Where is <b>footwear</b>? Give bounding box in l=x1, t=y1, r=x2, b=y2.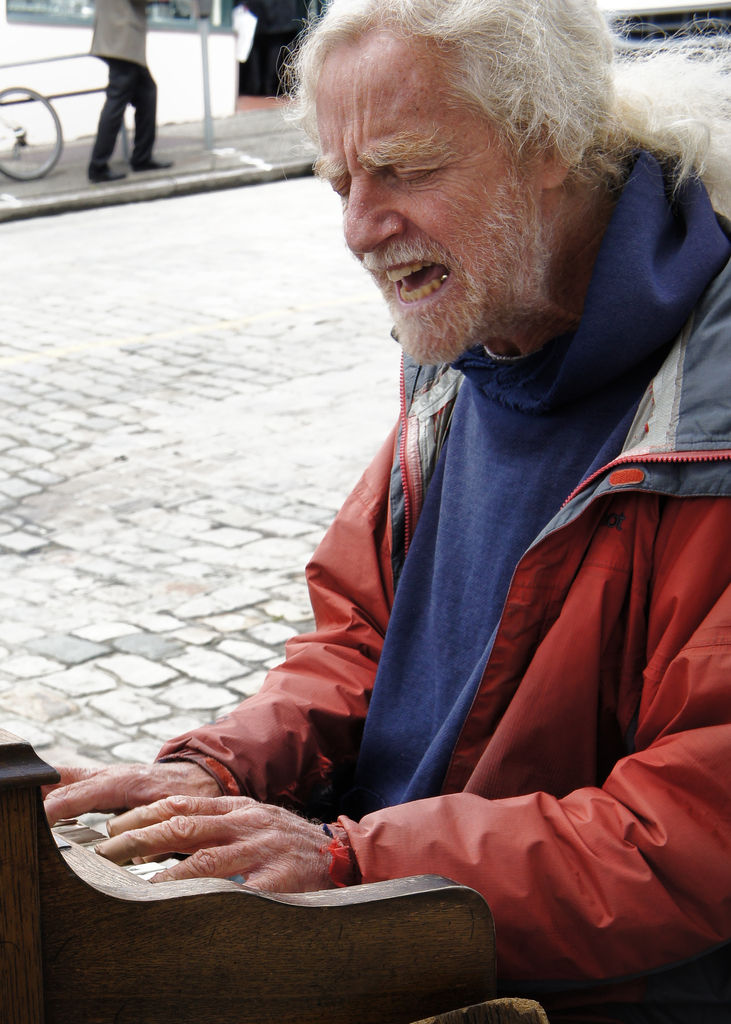
l=130, t=154, r=175, b=169.
